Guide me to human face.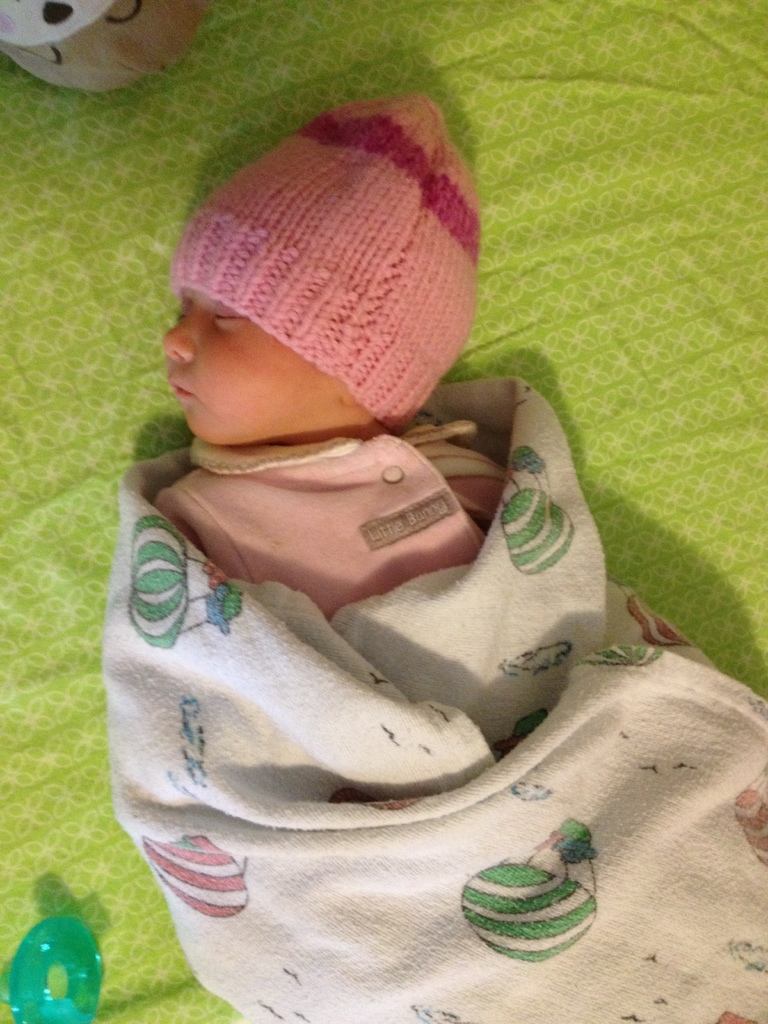
Guidance: (144, 253, 333, 443).
